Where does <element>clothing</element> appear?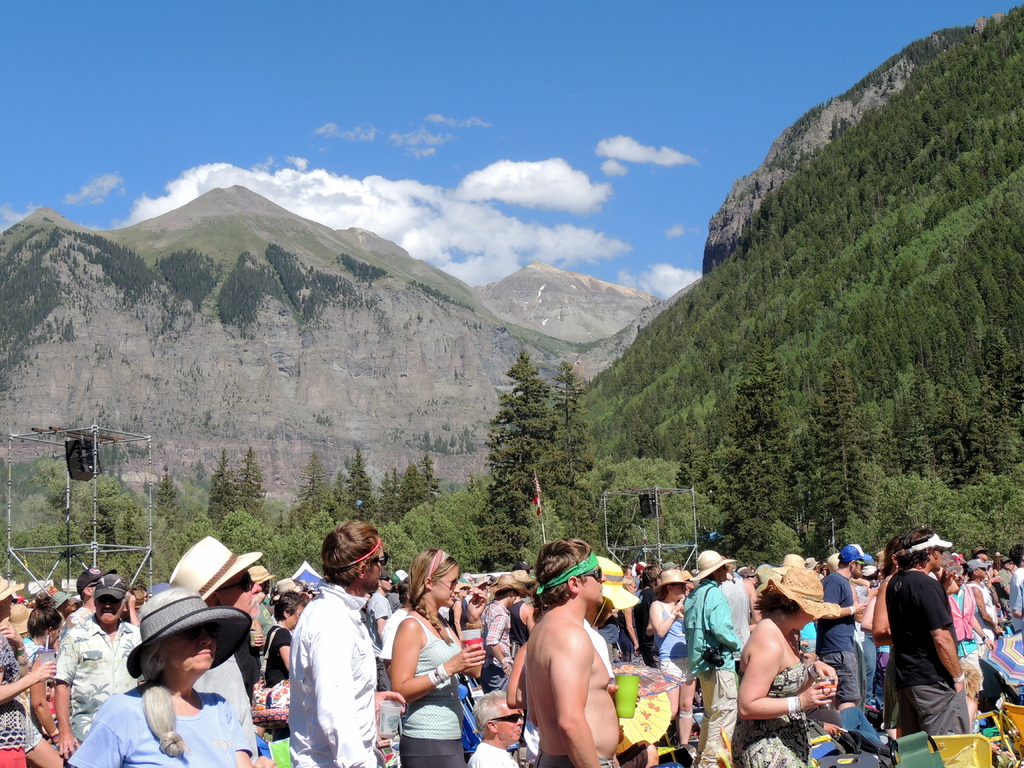
Appears at bbox(62, 597, 144, 699).
